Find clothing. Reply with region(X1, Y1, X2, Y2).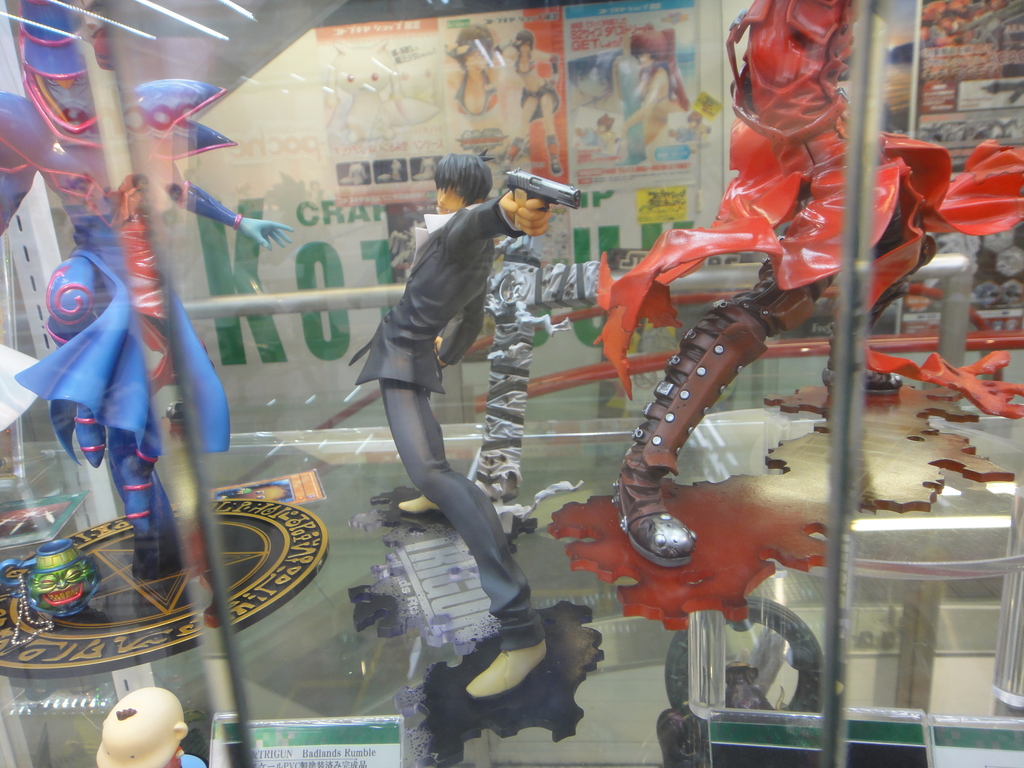
region(518, 76, 558, 119).
